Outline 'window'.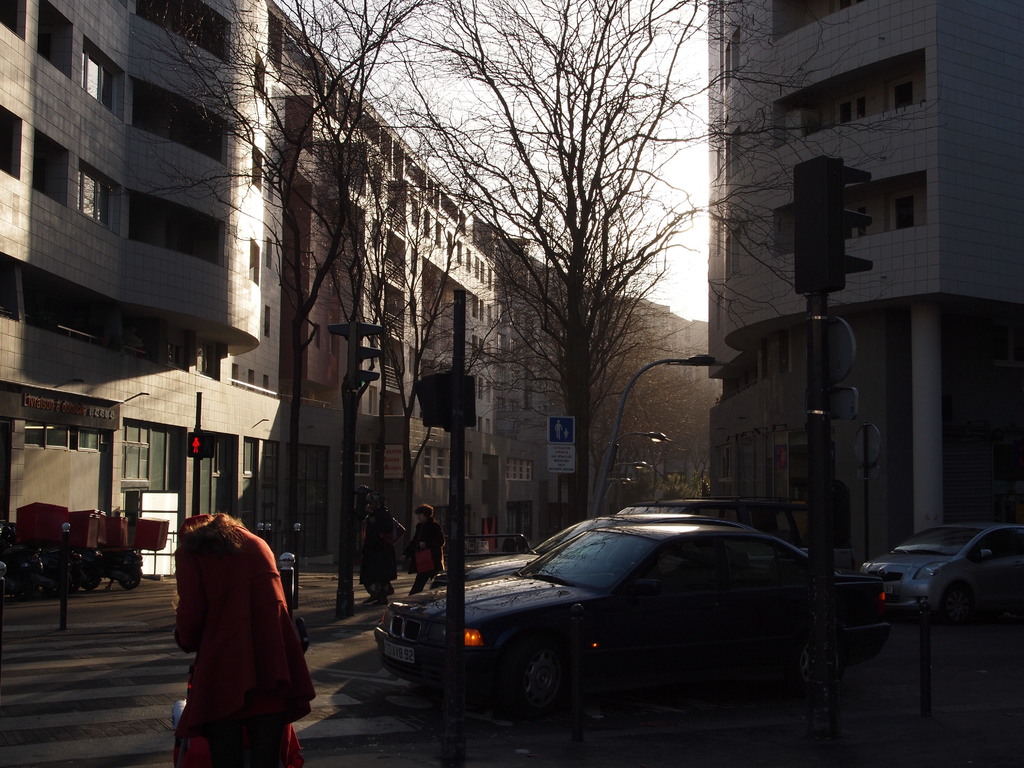
Outline: detection(451, 228, 452, 257).
